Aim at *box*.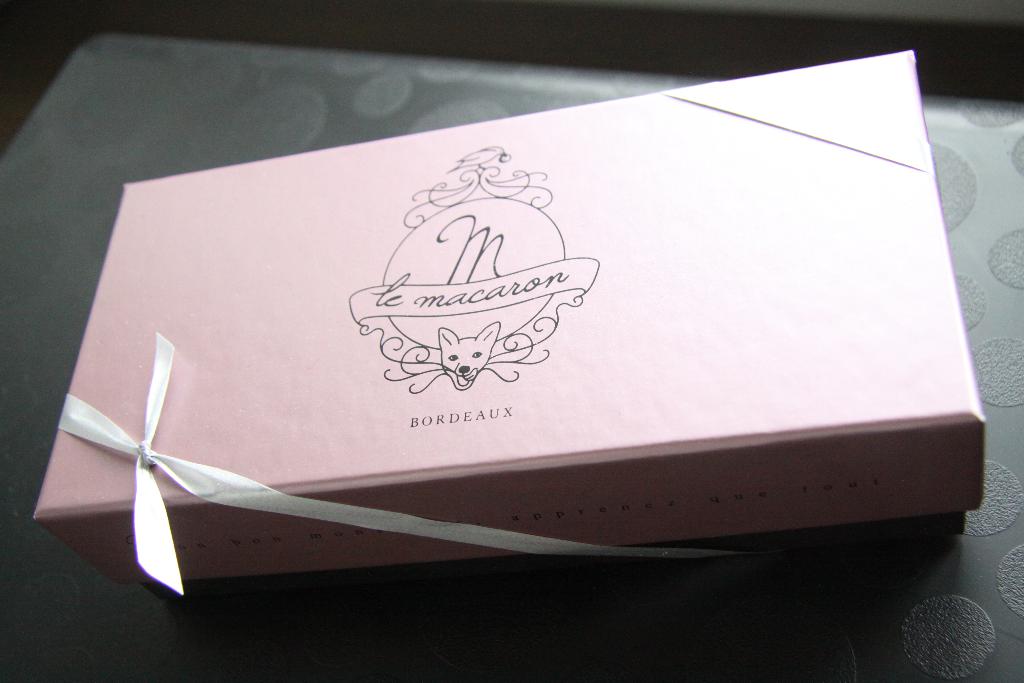
Aimed at box=[31, 48, 984, 588].
